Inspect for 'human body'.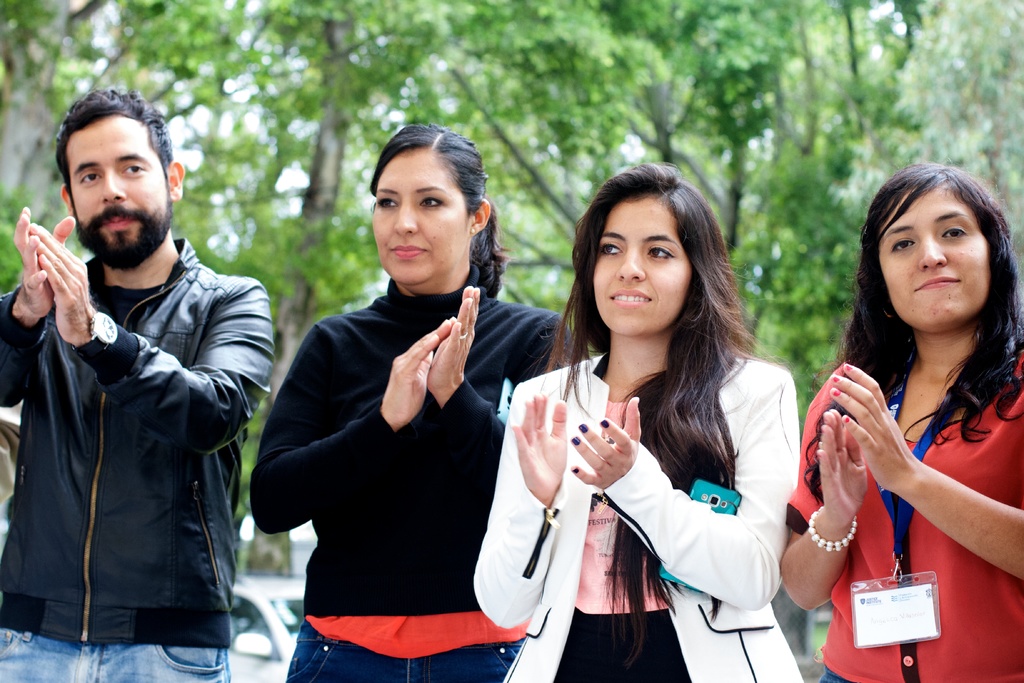
Inspection: (468,158,804,682).
